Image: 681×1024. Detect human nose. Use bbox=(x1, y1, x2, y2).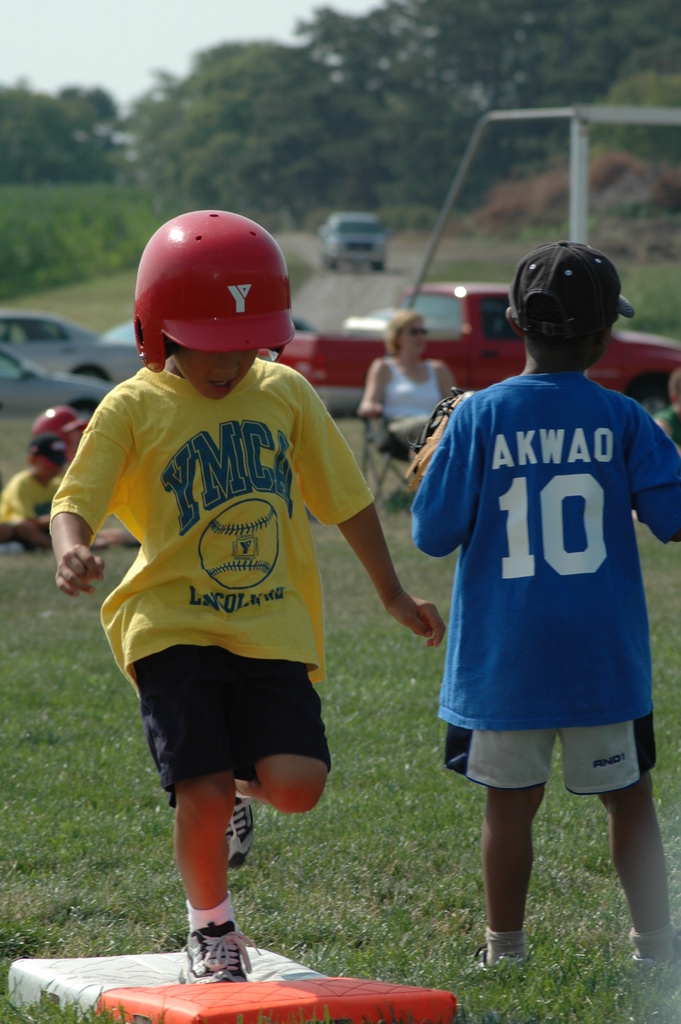
bbox=(215, 351, 243, 377).
